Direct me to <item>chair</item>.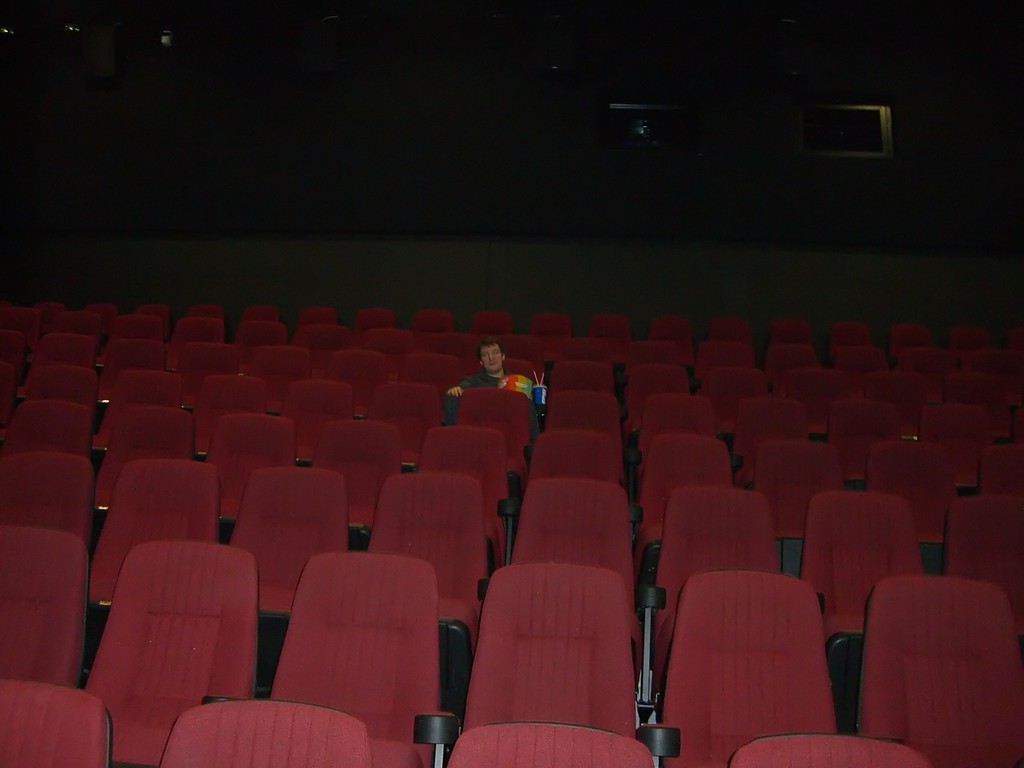
Direction: (316,352,393,412).
